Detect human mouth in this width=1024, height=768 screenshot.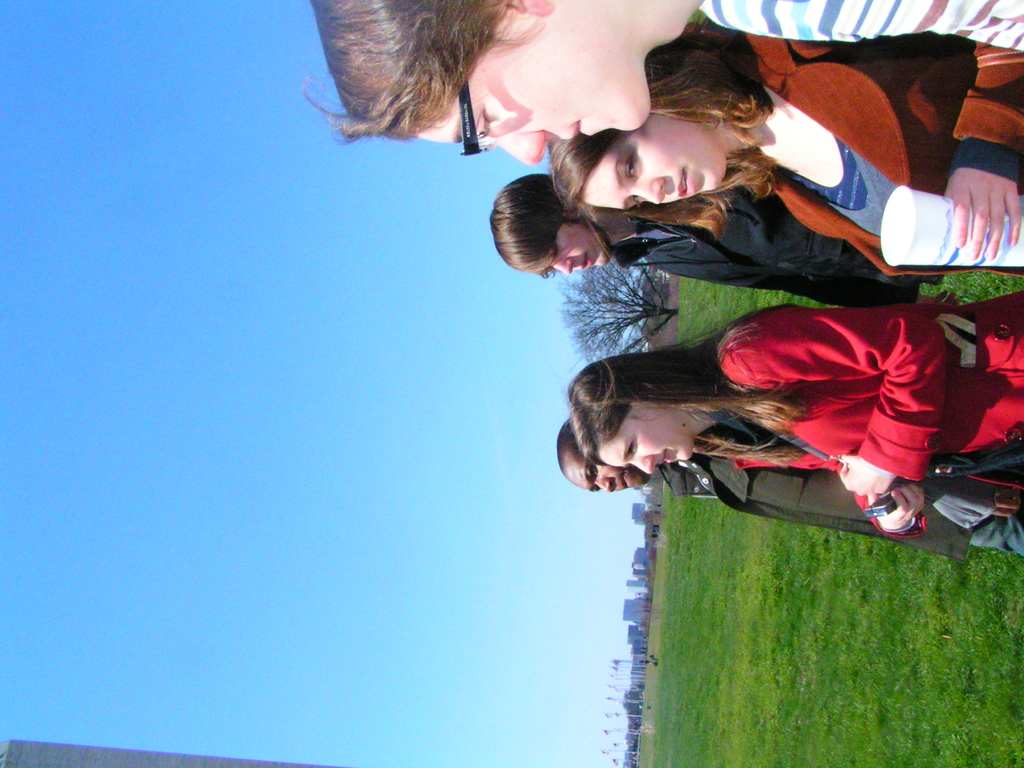
Detection: x1=661, y1=445, x2=671, y2=465.
